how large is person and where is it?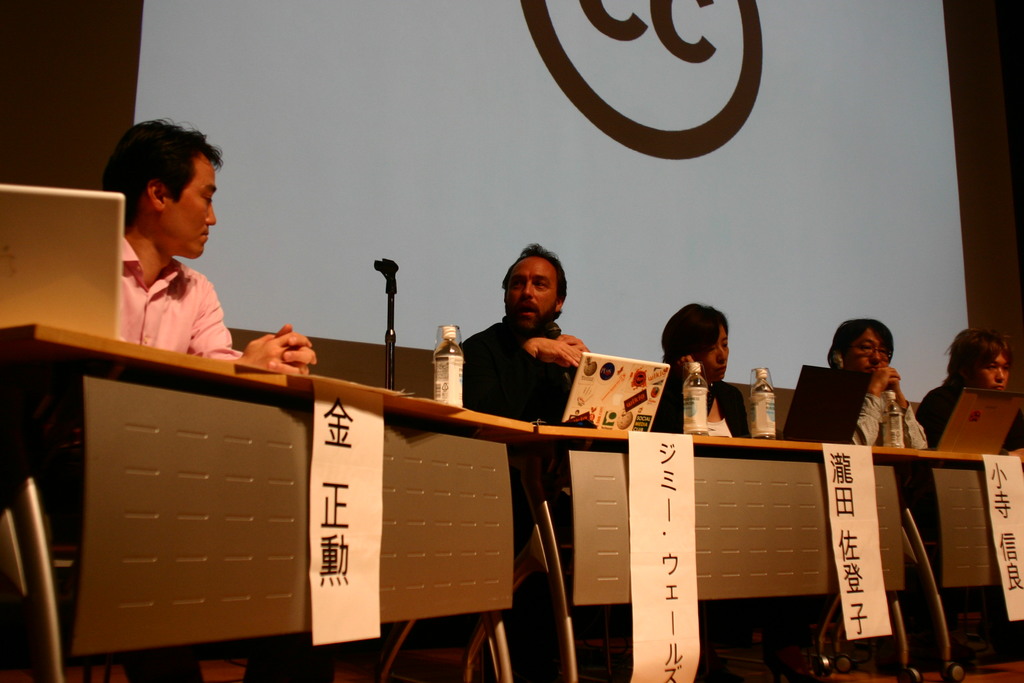
Bounding box: {"left": 650, "top": 296, "right": 761, "bottom": 440}.
